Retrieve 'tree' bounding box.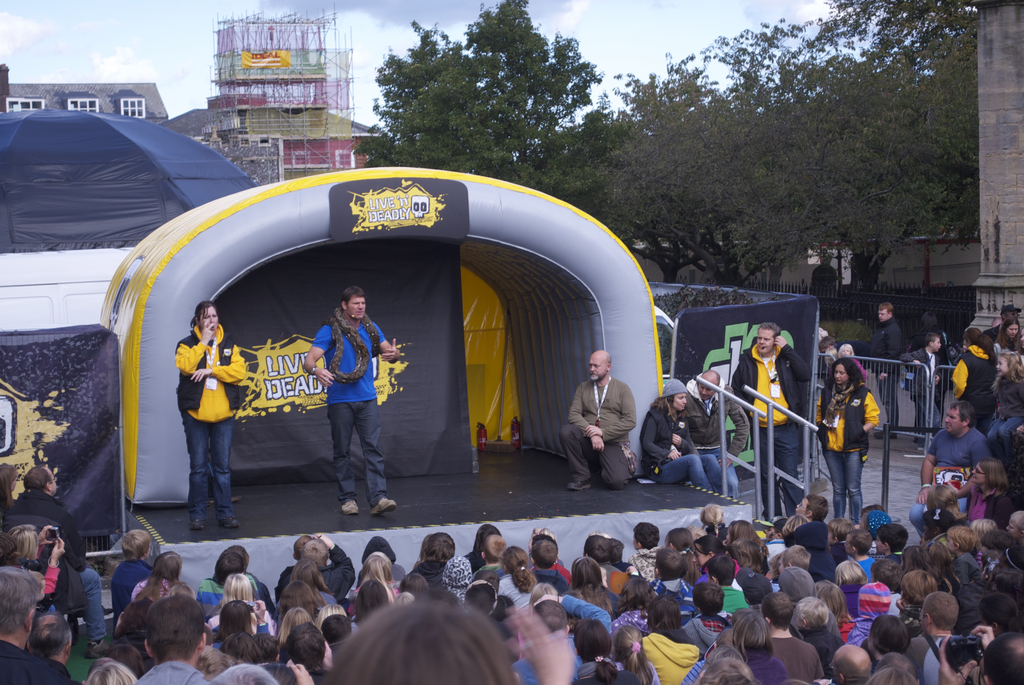
Bounding box: bbox=(351, 1, 601, 185).
